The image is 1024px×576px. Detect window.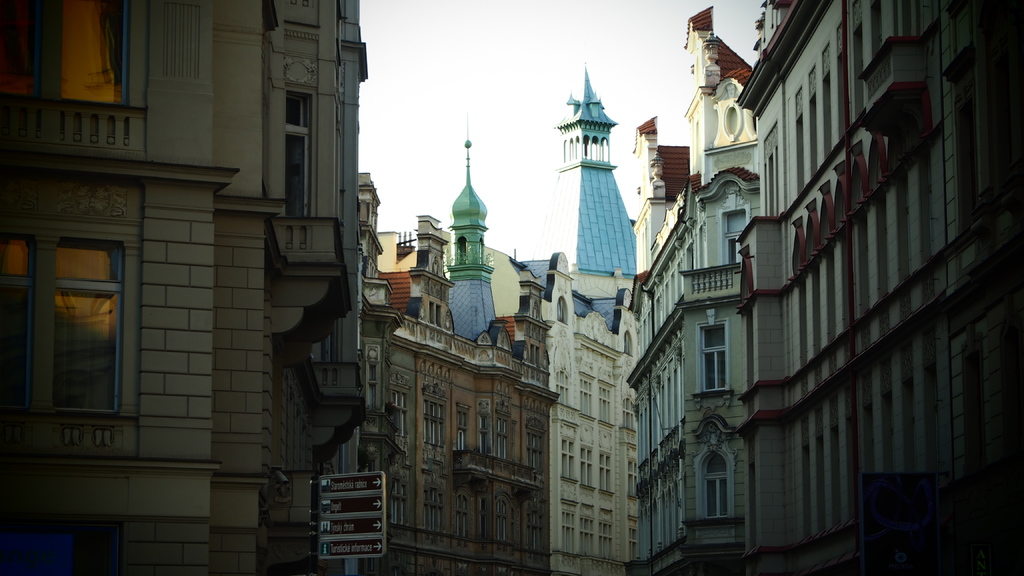
Detection: 557 292 568 324.
